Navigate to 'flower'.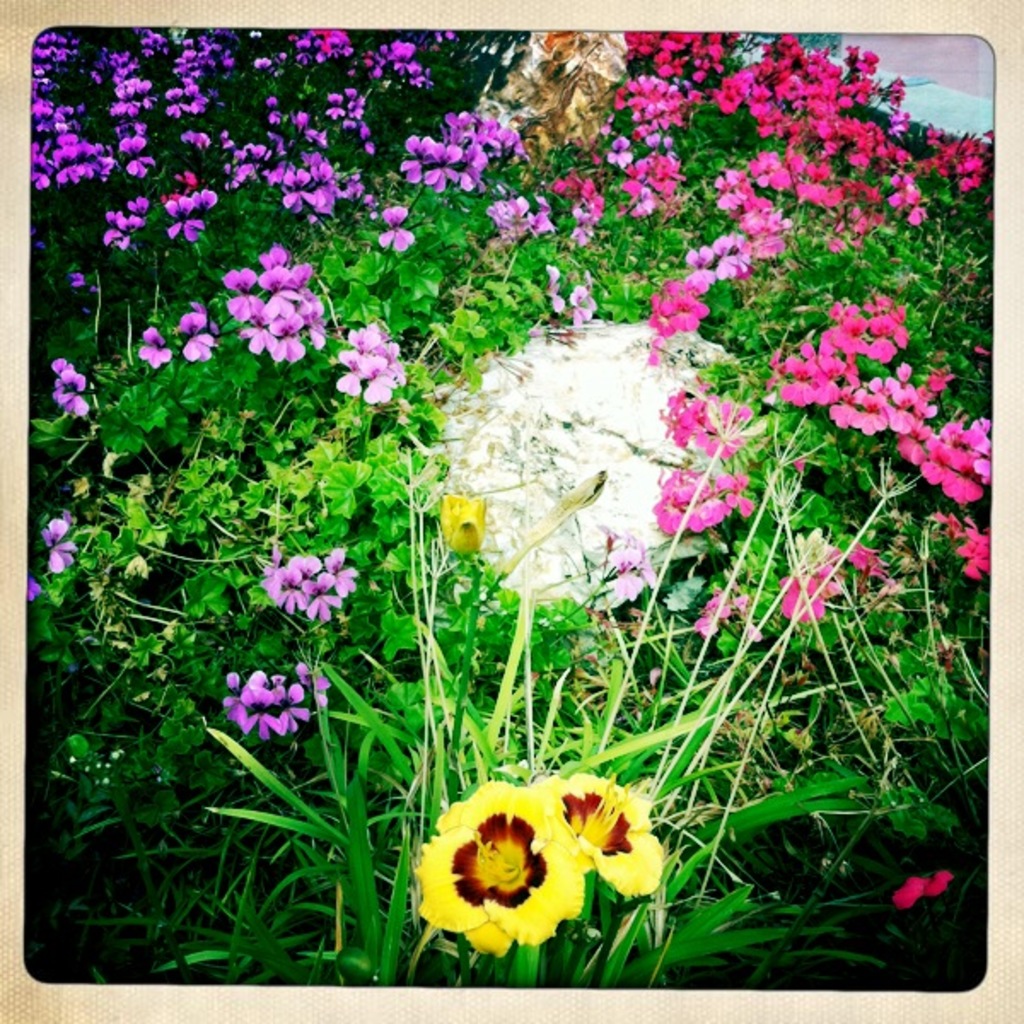
Navigation target: {"x1": 137, "y1": 326, "x2": 171, "y2": 369}.
